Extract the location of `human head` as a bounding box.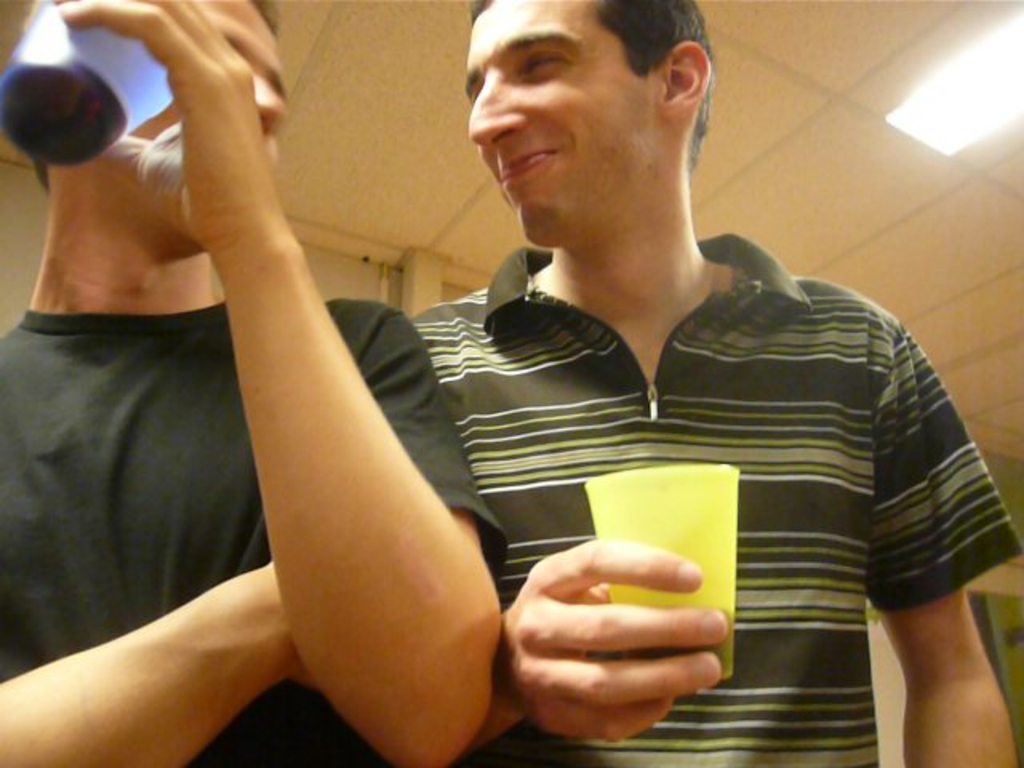
464, 0, 718, 250.
